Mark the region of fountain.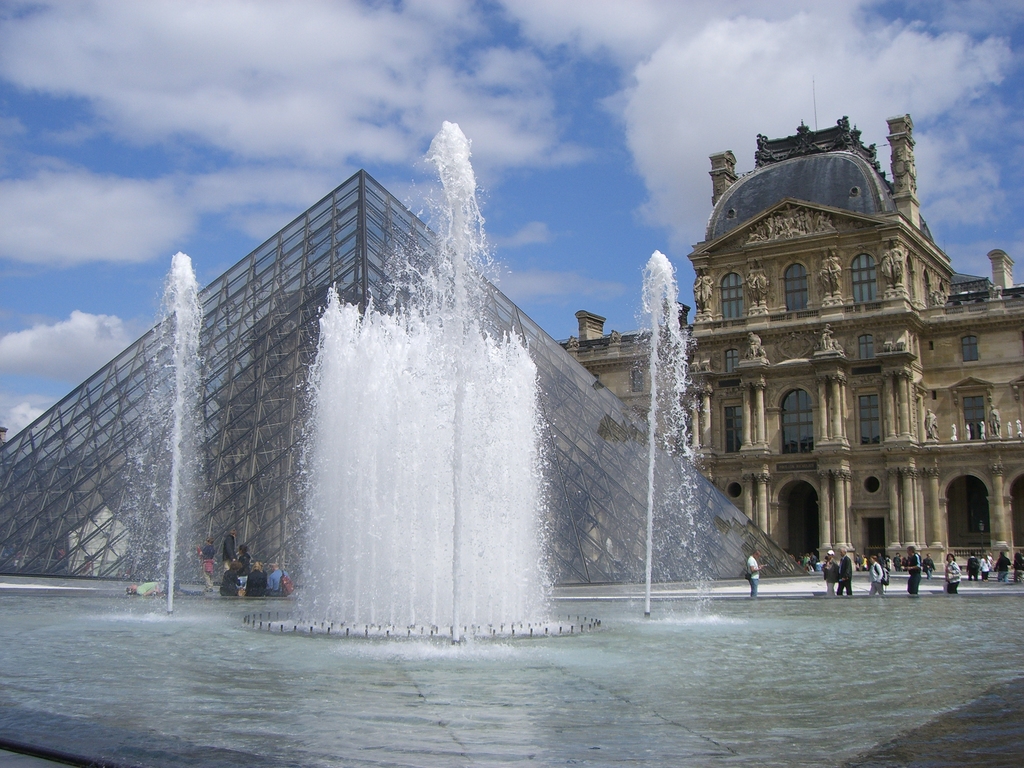
Region: select_region(115, 118, 740, 662).
